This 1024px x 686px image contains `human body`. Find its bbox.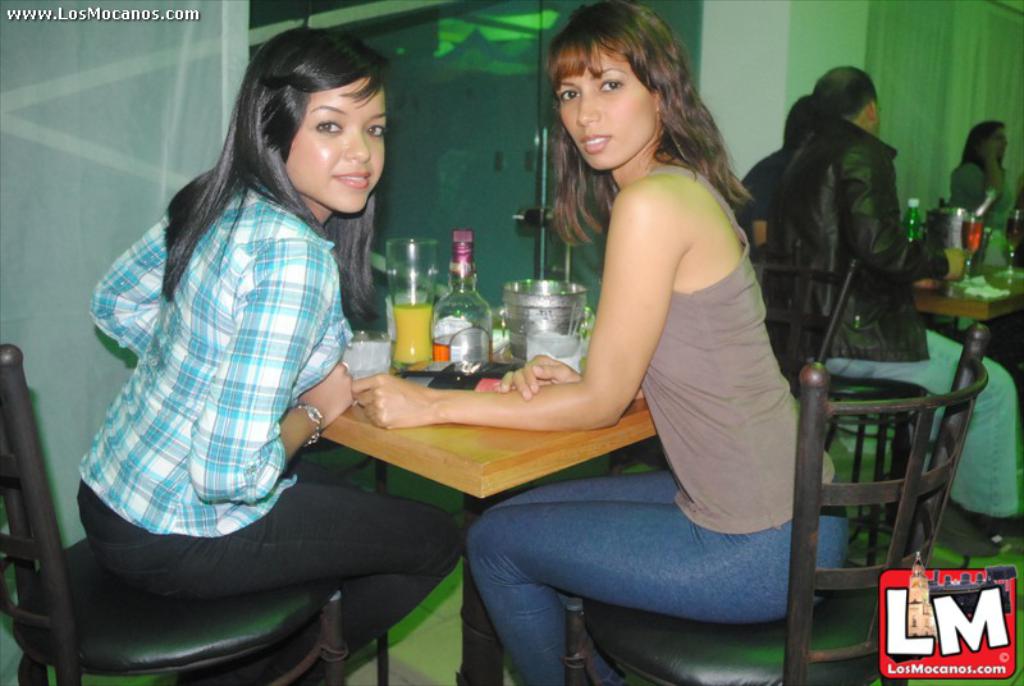
[x1=948, y1=118, x2=1023, y2=219].
